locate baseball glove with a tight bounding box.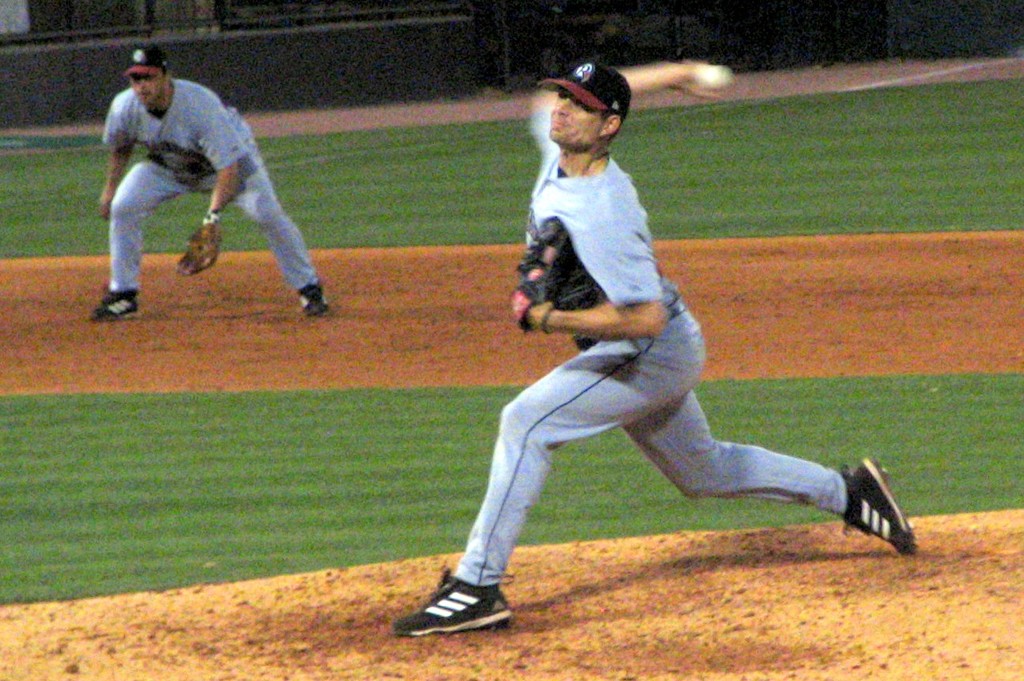
[171, 221, 229, 274].
